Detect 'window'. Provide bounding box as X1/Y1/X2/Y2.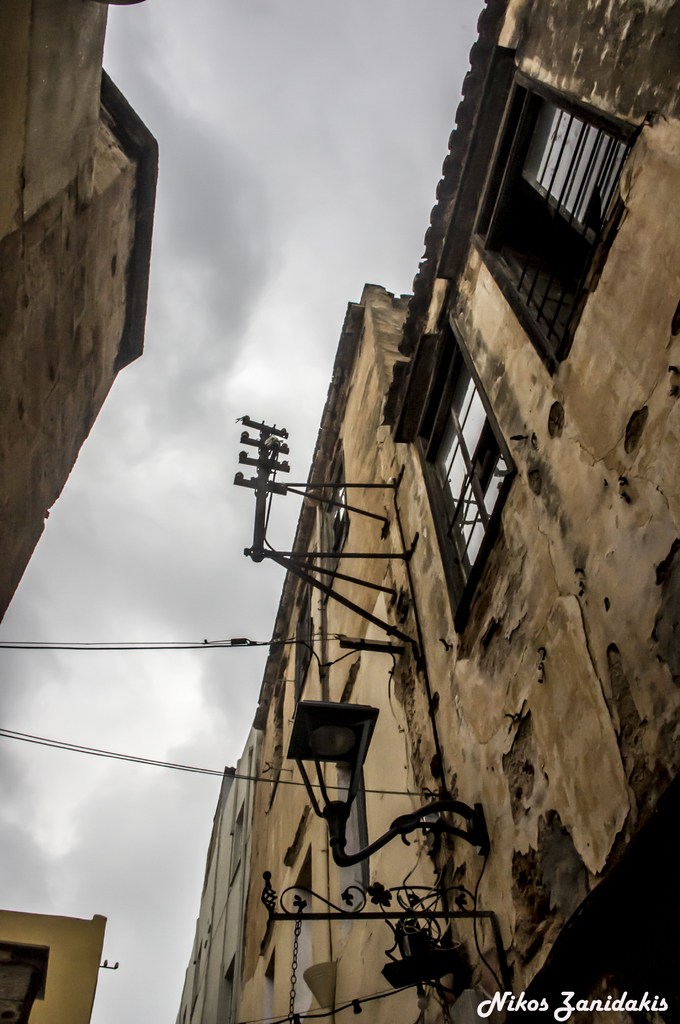
505/60/627/350.
